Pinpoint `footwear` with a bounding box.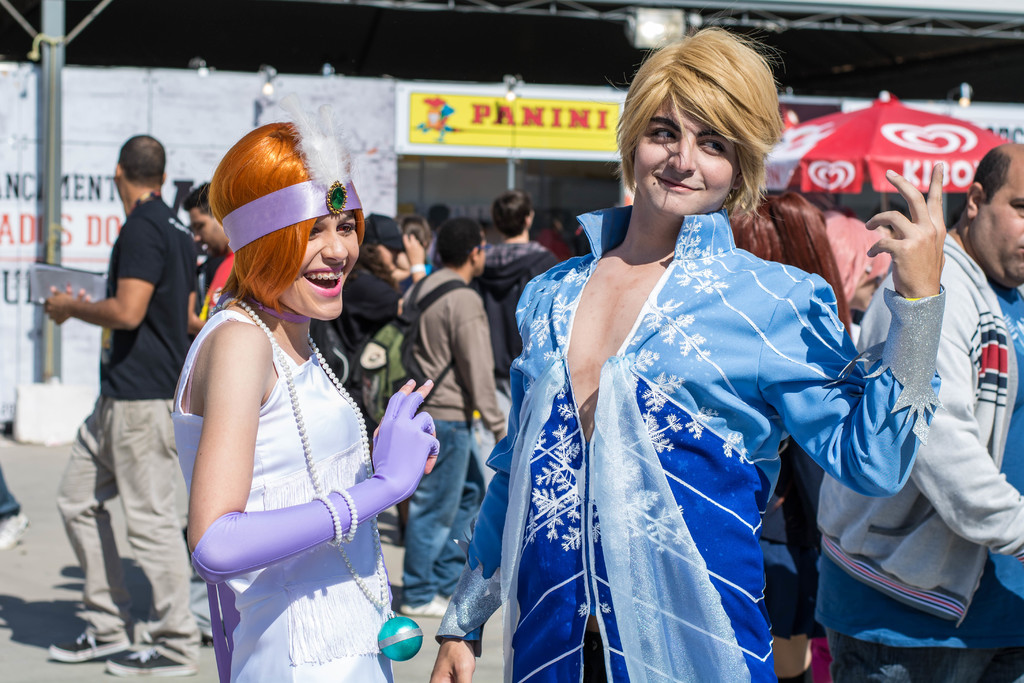
{"left": 401, "top": 595, "right": 452, "bottom": 618}.
